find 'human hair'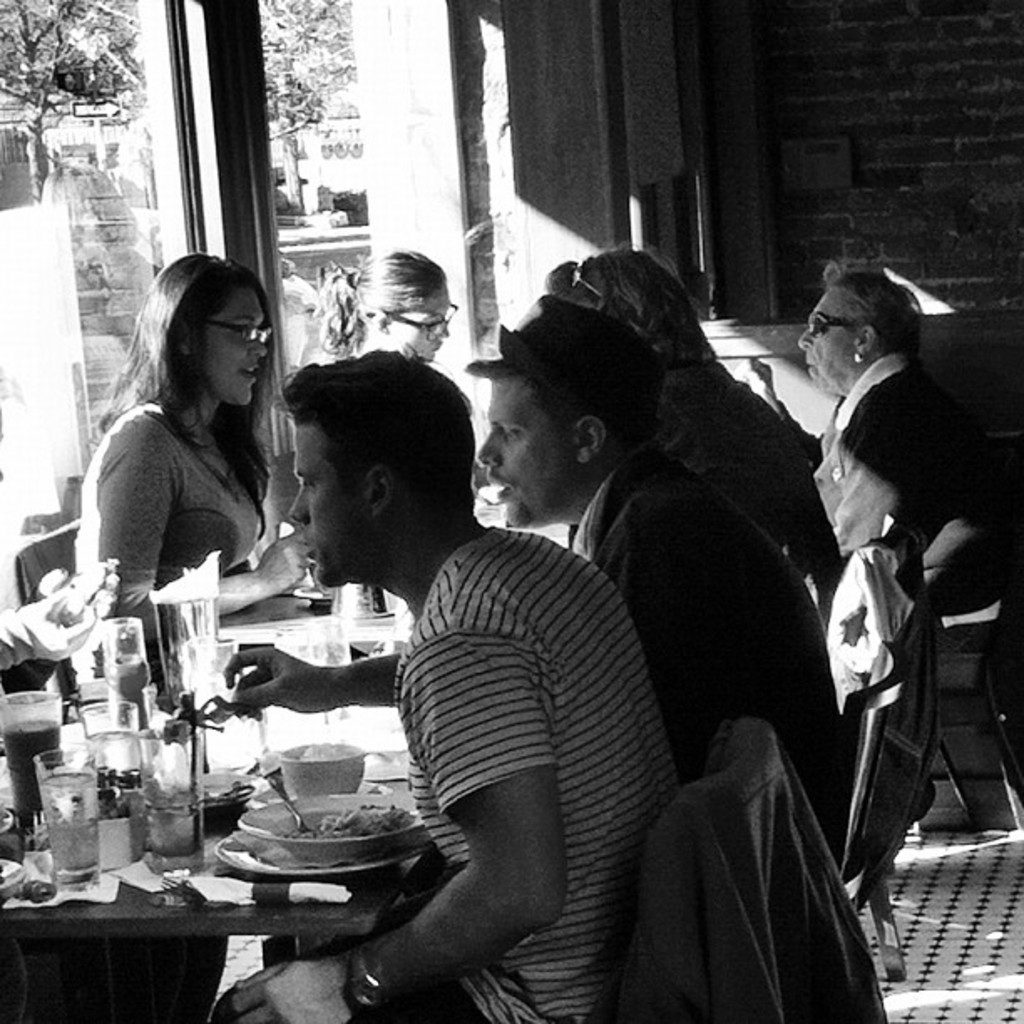
rect(825, 259, 930, 360)
